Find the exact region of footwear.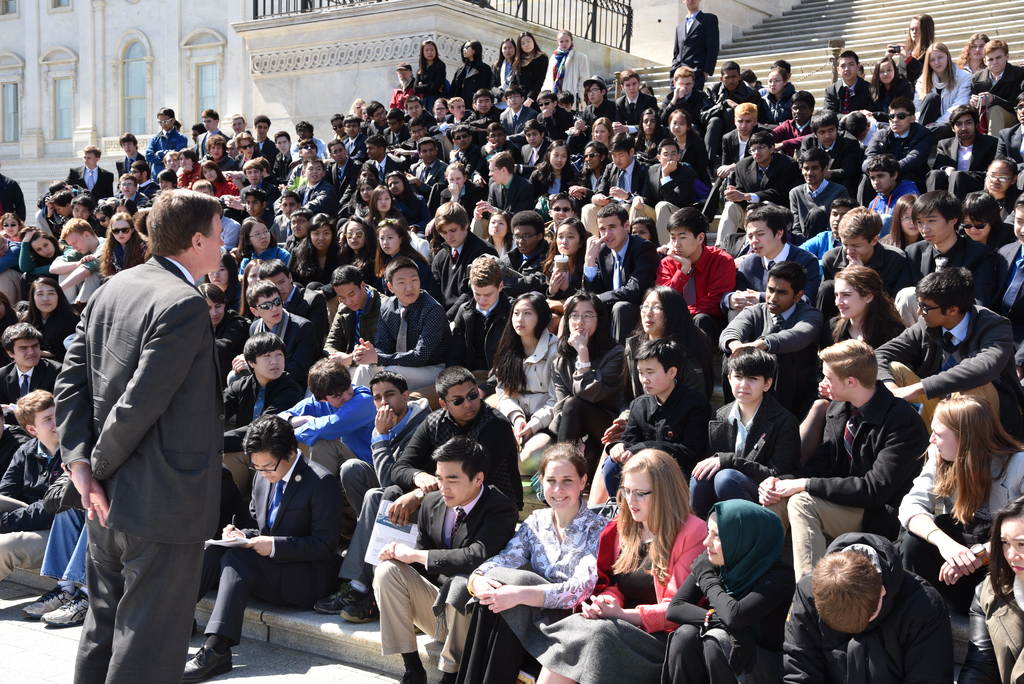
Exact region: crop(308, 581, 368, 615).
